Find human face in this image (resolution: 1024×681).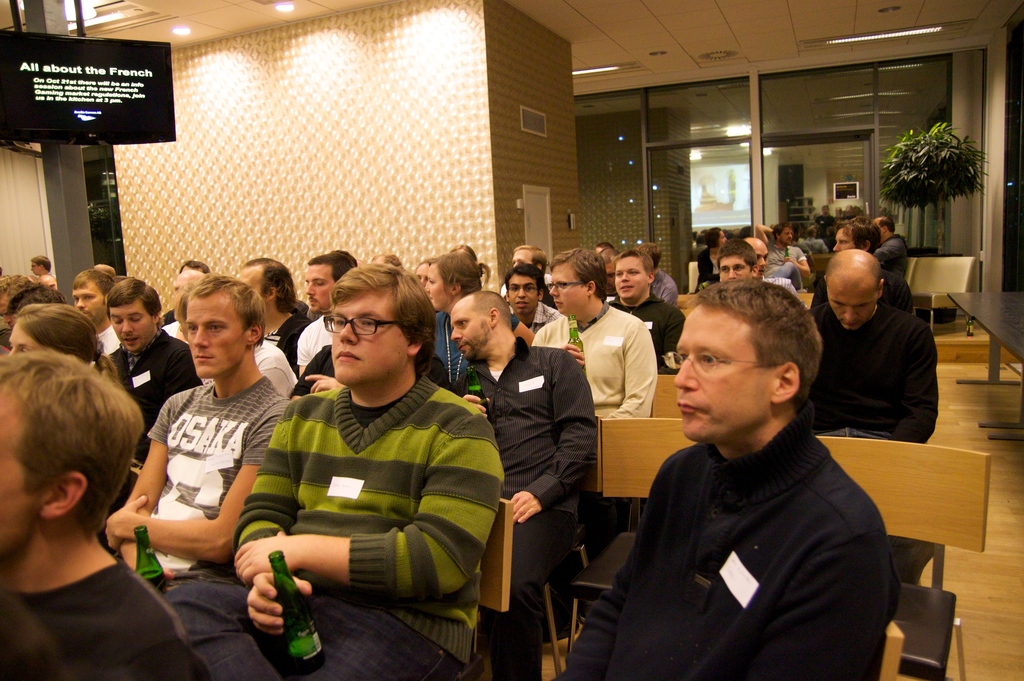
bbox=[825, 268, 877, 330].
